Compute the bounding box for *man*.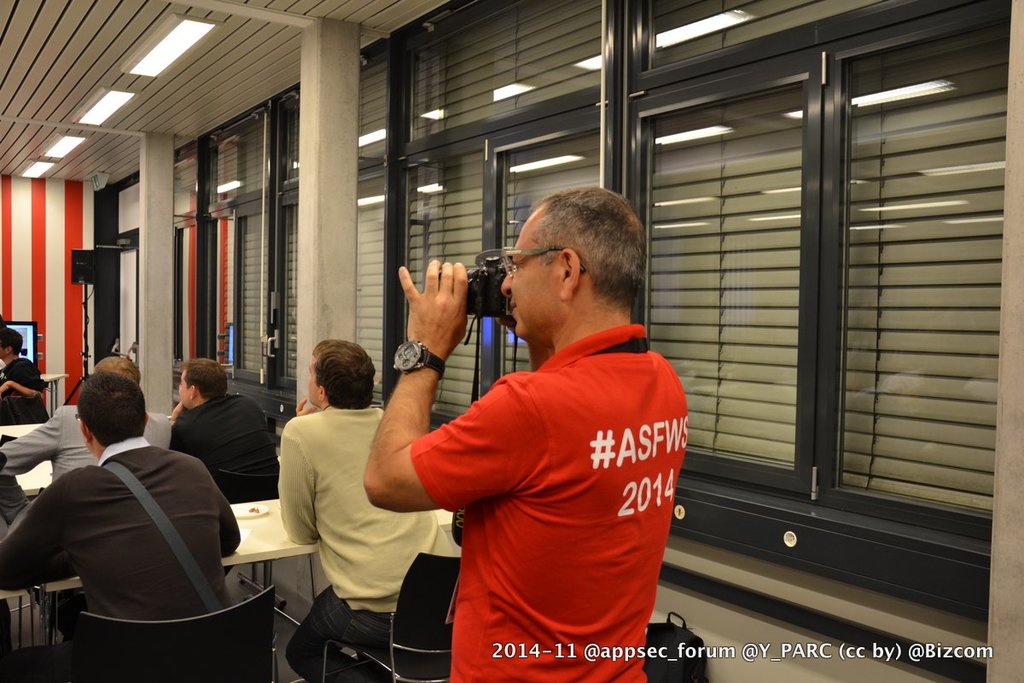
(left=167, top=353, right=286, bottom=499).
